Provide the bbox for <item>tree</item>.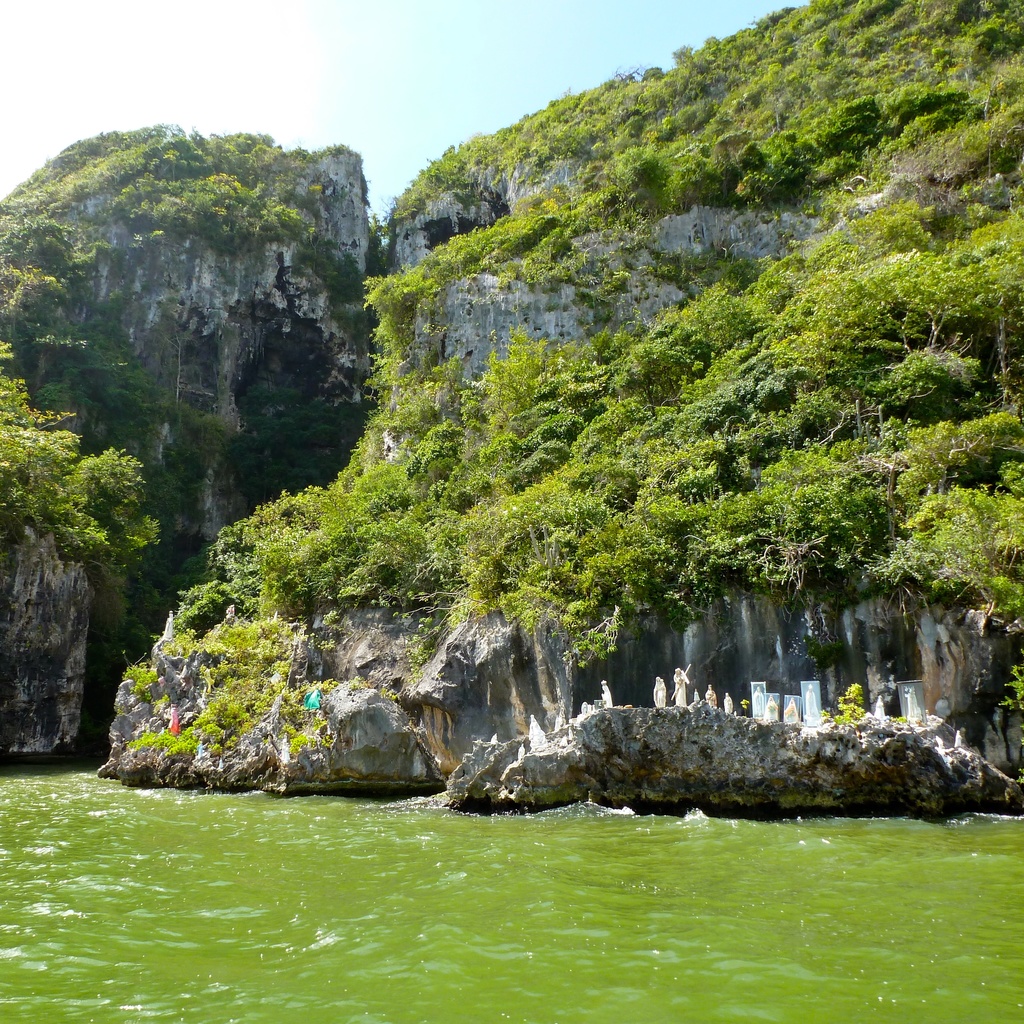
870,466,1023,749.
